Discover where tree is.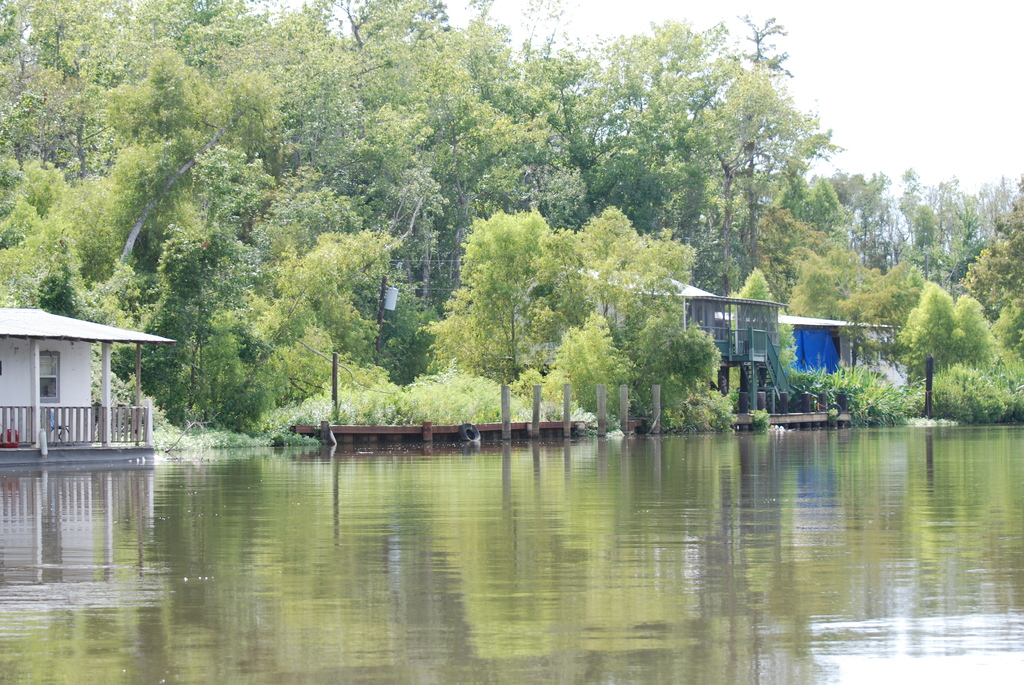
Discovered at BBox(978, 171, 1016, 242).
